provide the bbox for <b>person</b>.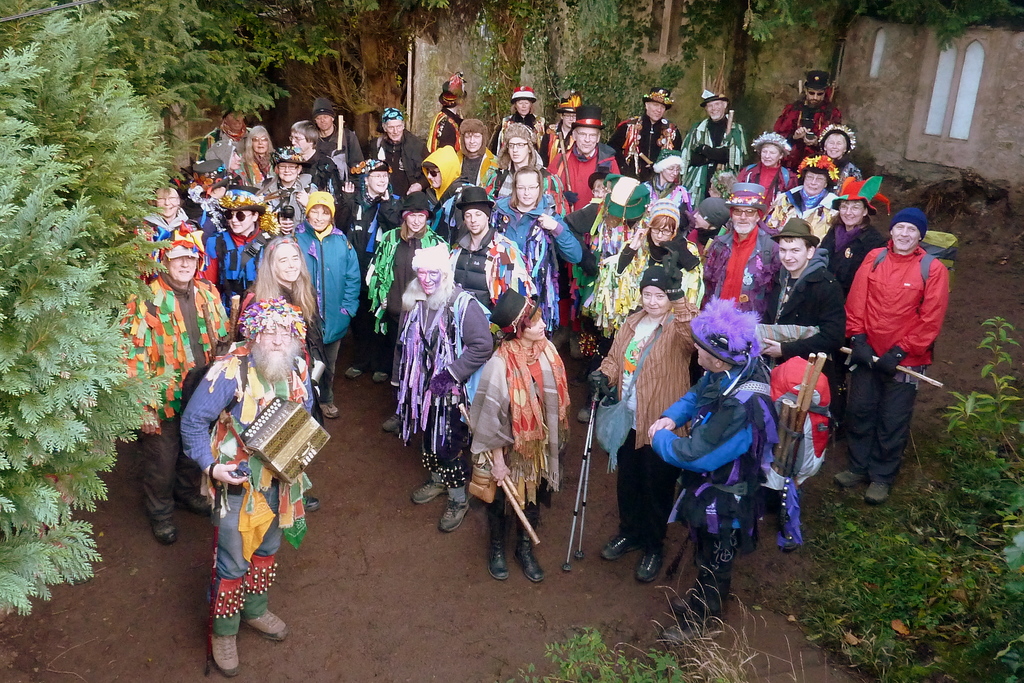
l=735, t=132, r=793, b=207.
